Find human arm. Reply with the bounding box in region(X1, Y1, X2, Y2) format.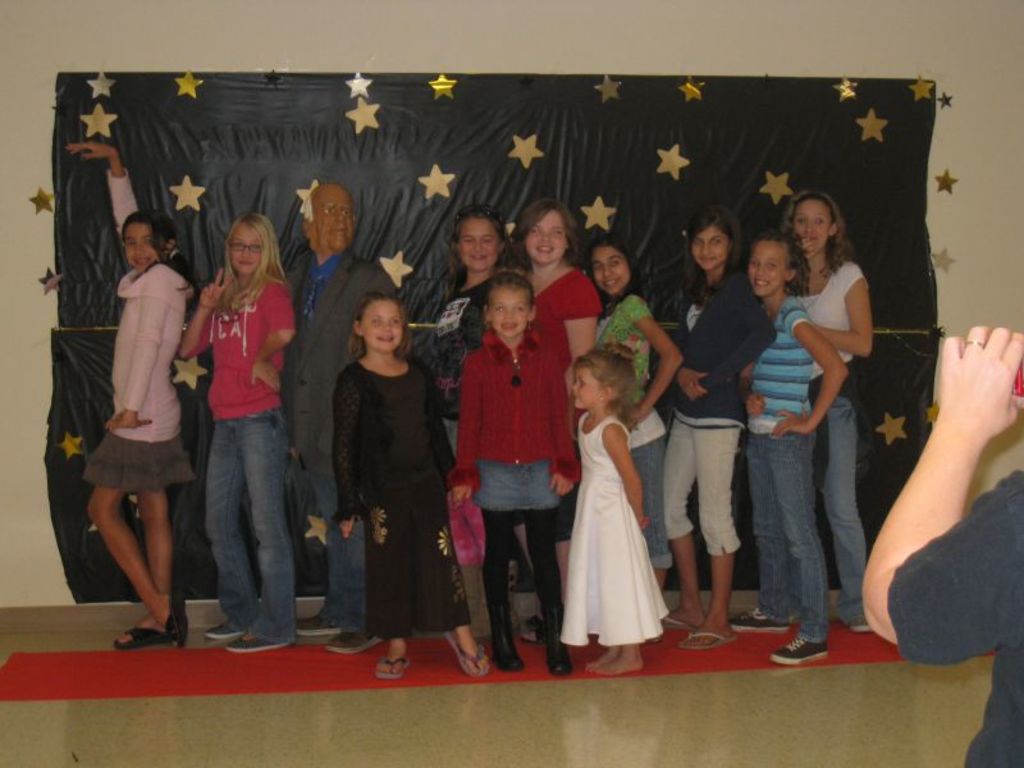
region(248, 279, 298, 392).
